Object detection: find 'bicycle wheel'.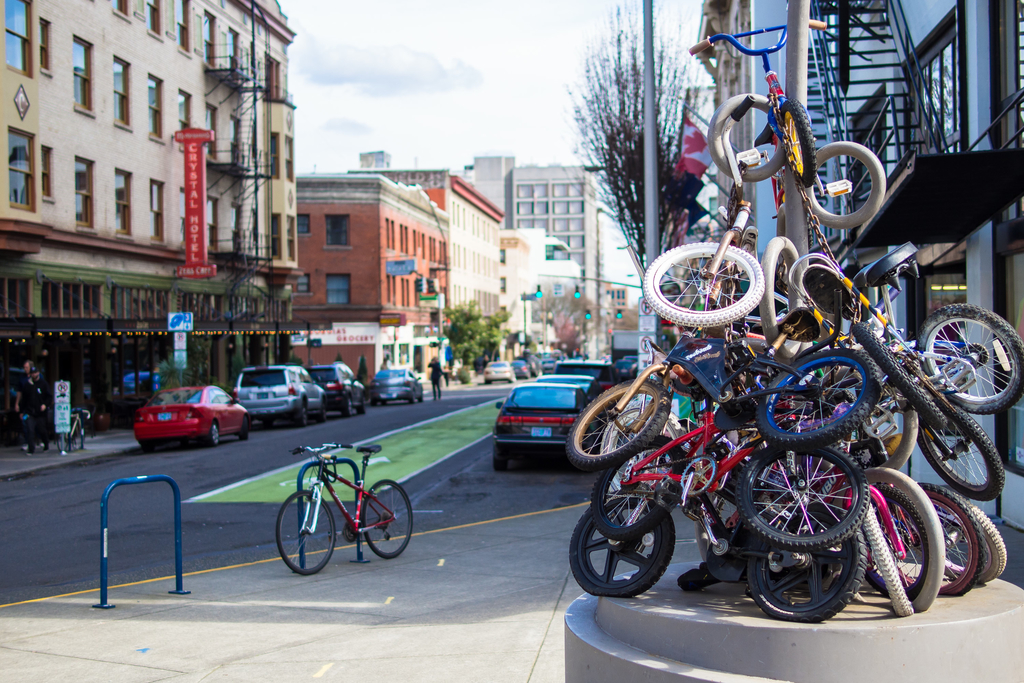
left=931, top=488, right=1004, bottom=586.
